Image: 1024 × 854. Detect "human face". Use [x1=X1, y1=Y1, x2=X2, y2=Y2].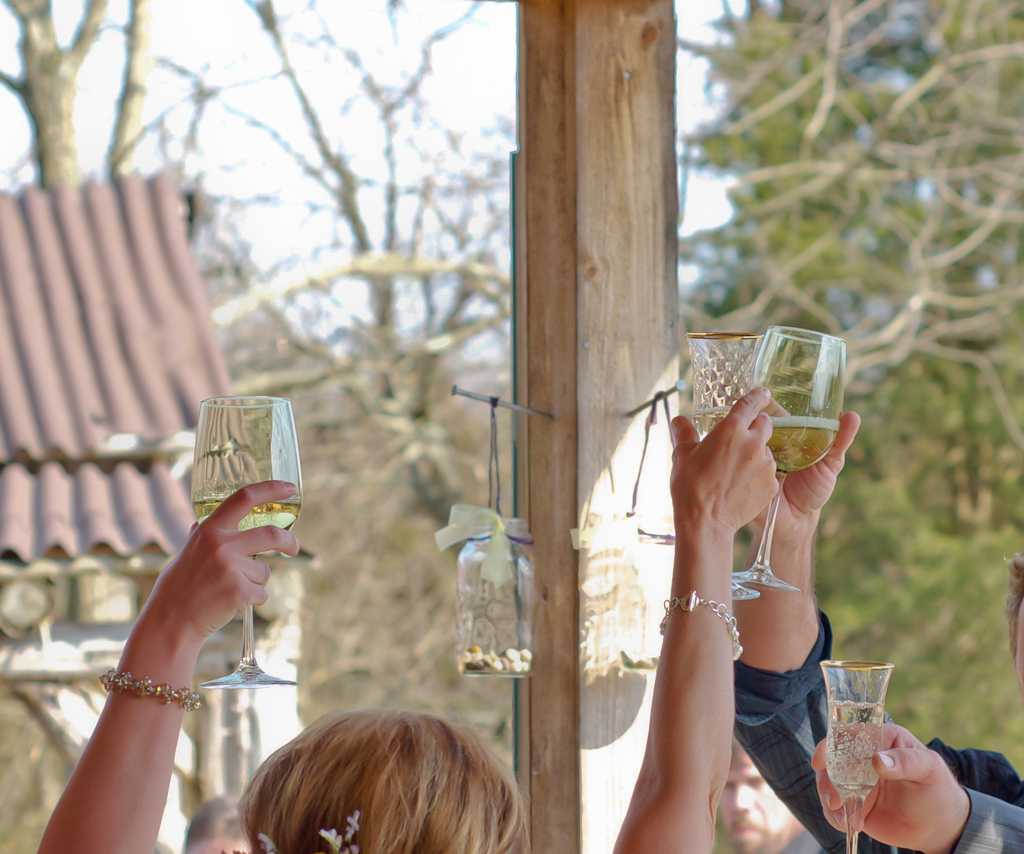
[x1=713, y1=749, x2=806, y2=853].
